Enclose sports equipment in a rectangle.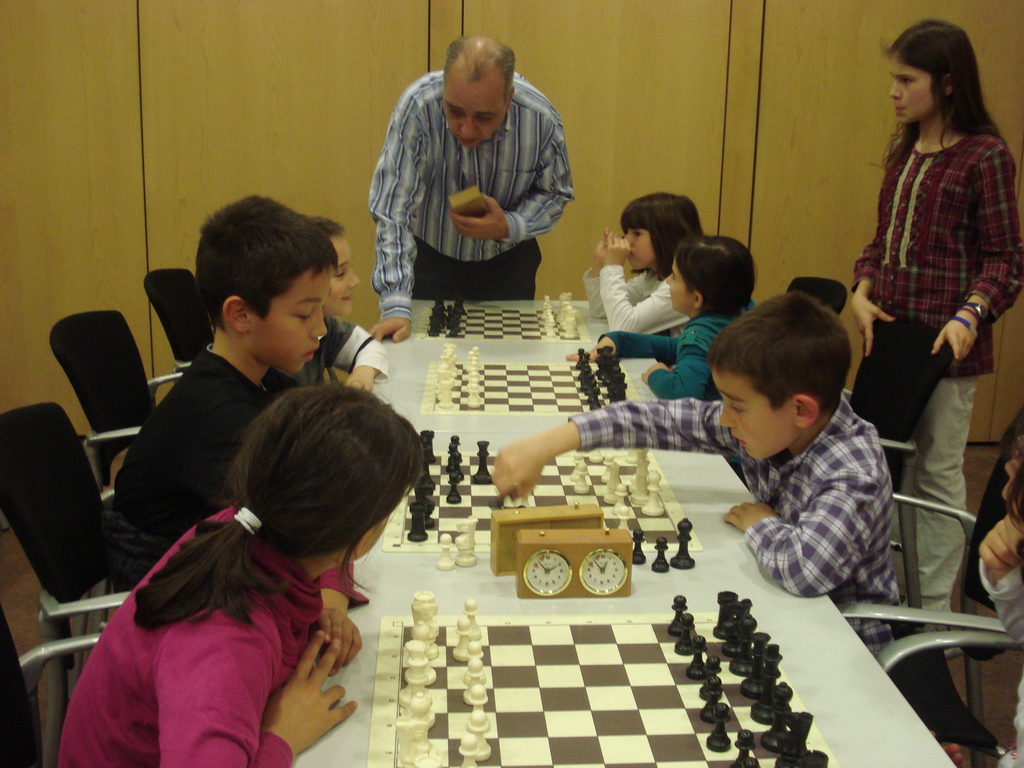
366, 587, 837, 767.
